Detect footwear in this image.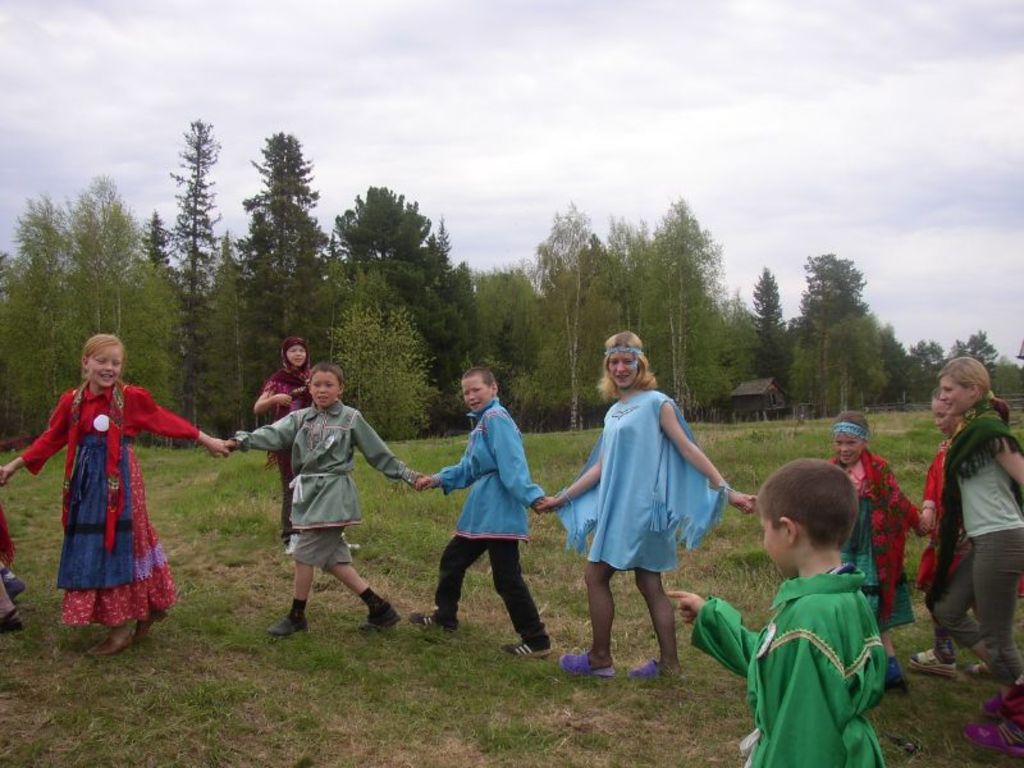
Detection: box=[959, 657, 996, 684].
